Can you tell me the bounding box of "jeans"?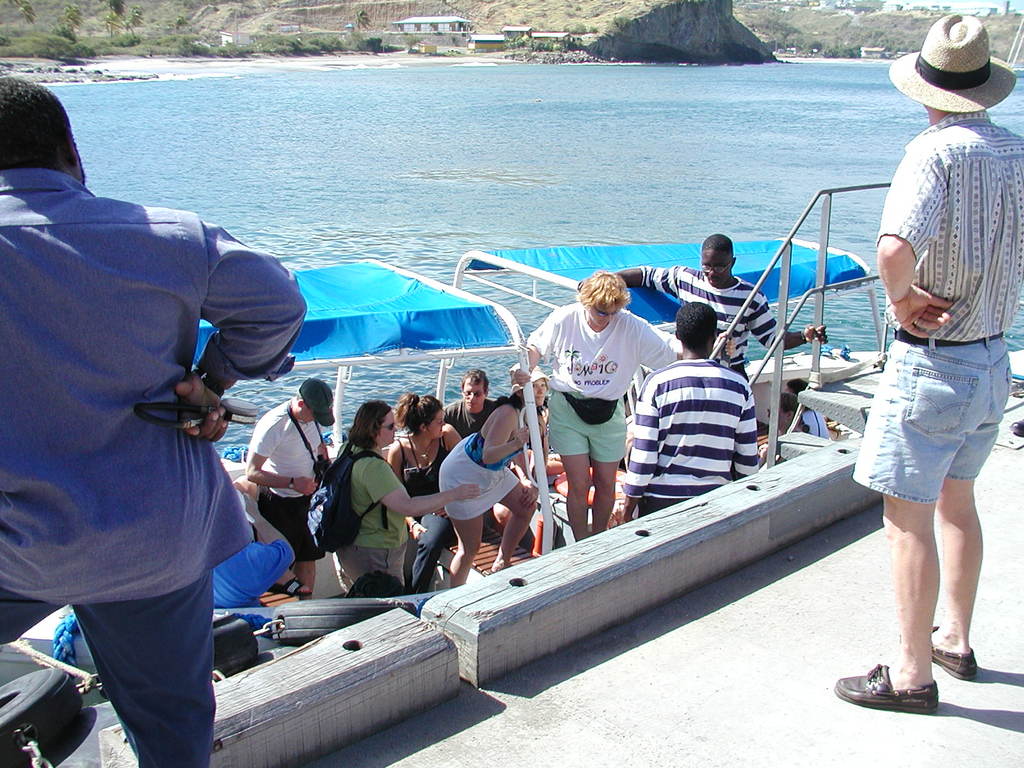
854:342:1004:532.
